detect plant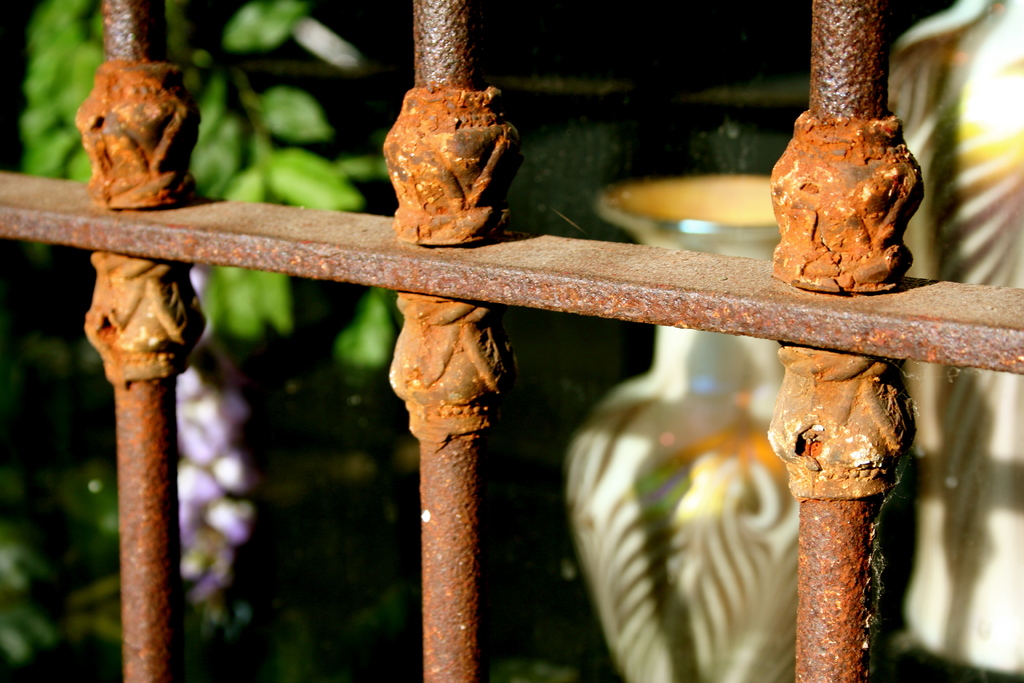
bbox(0, 0, 405, 682)
